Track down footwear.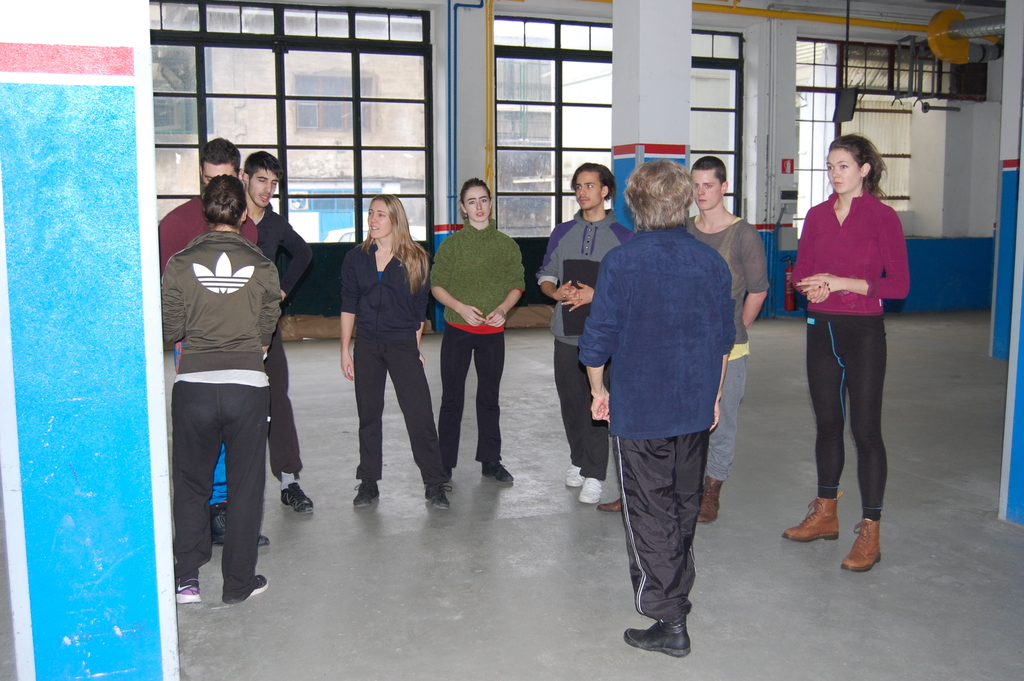
Tracked to x1=174, y1=580, x2=203, y2=609.
